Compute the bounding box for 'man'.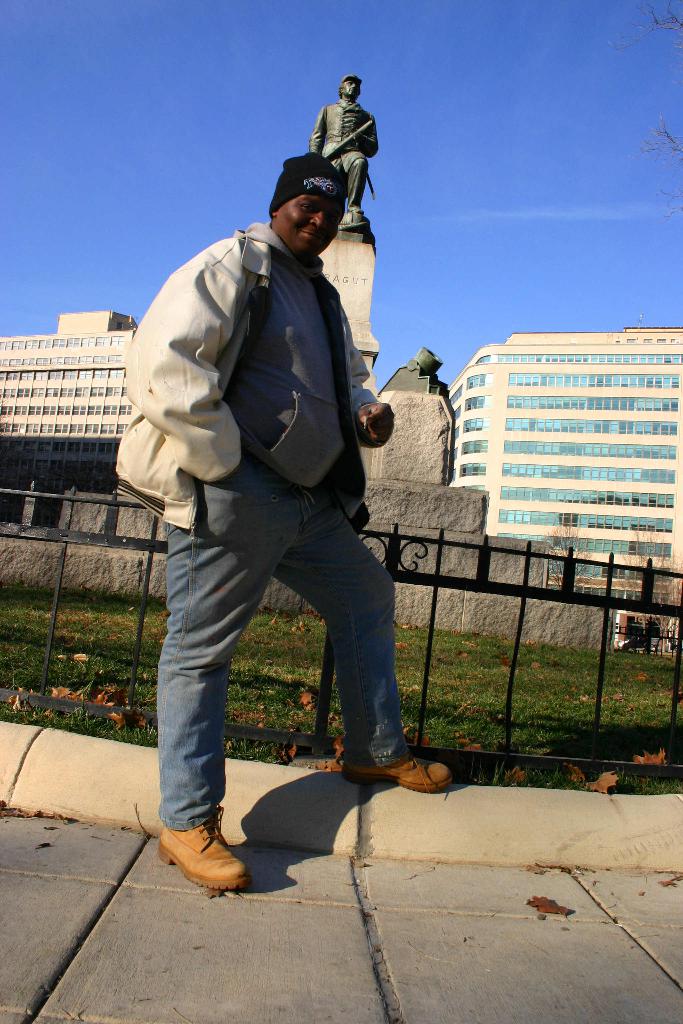
bbox=(313, 72, 379, 226).
